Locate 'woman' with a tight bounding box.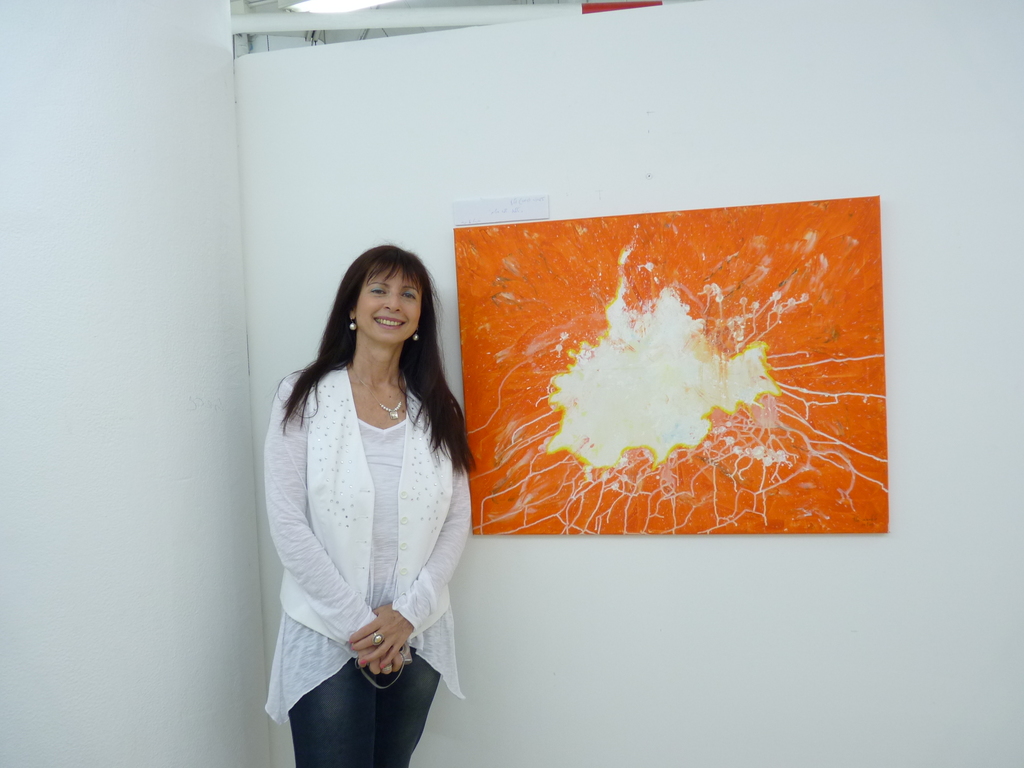
x1=255, y1=220, x2=491, y2=761.
